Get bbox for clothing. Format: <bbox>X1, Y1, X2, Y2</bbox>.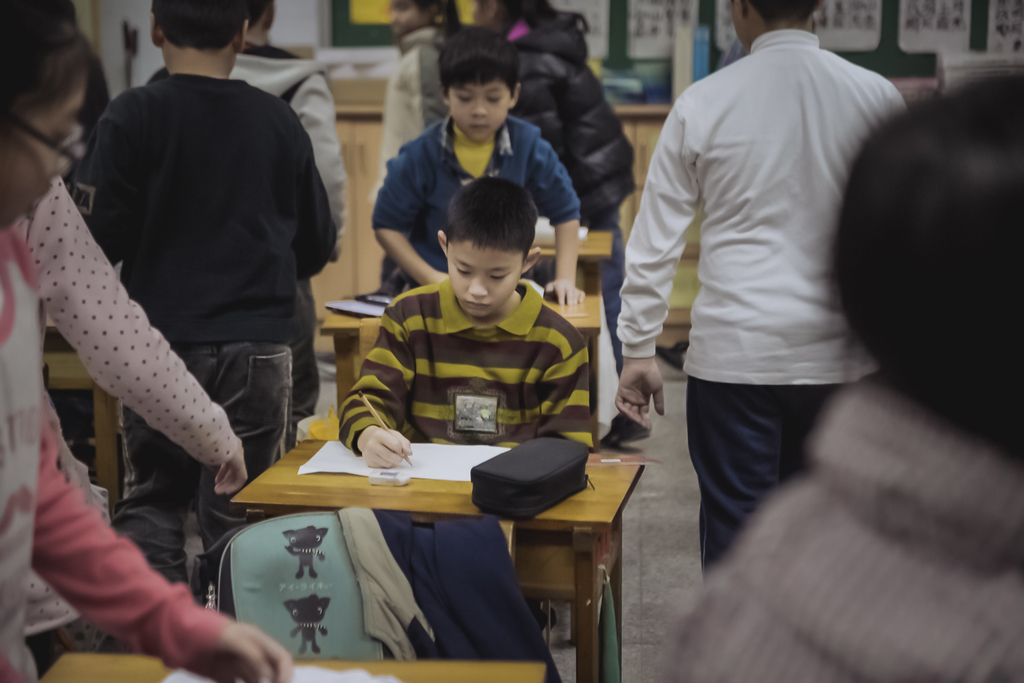
<bbox>616, 29, 909, 573</bbox>.
